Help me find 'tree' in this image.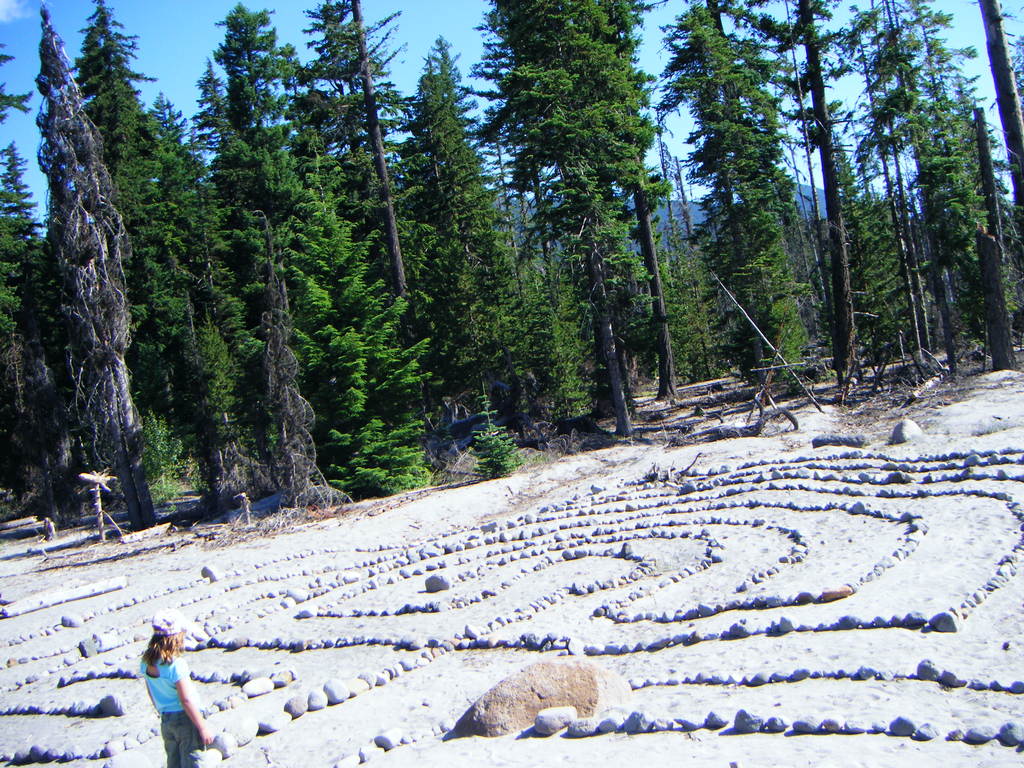
Found it: BBox(482, 32, 689, 437).
